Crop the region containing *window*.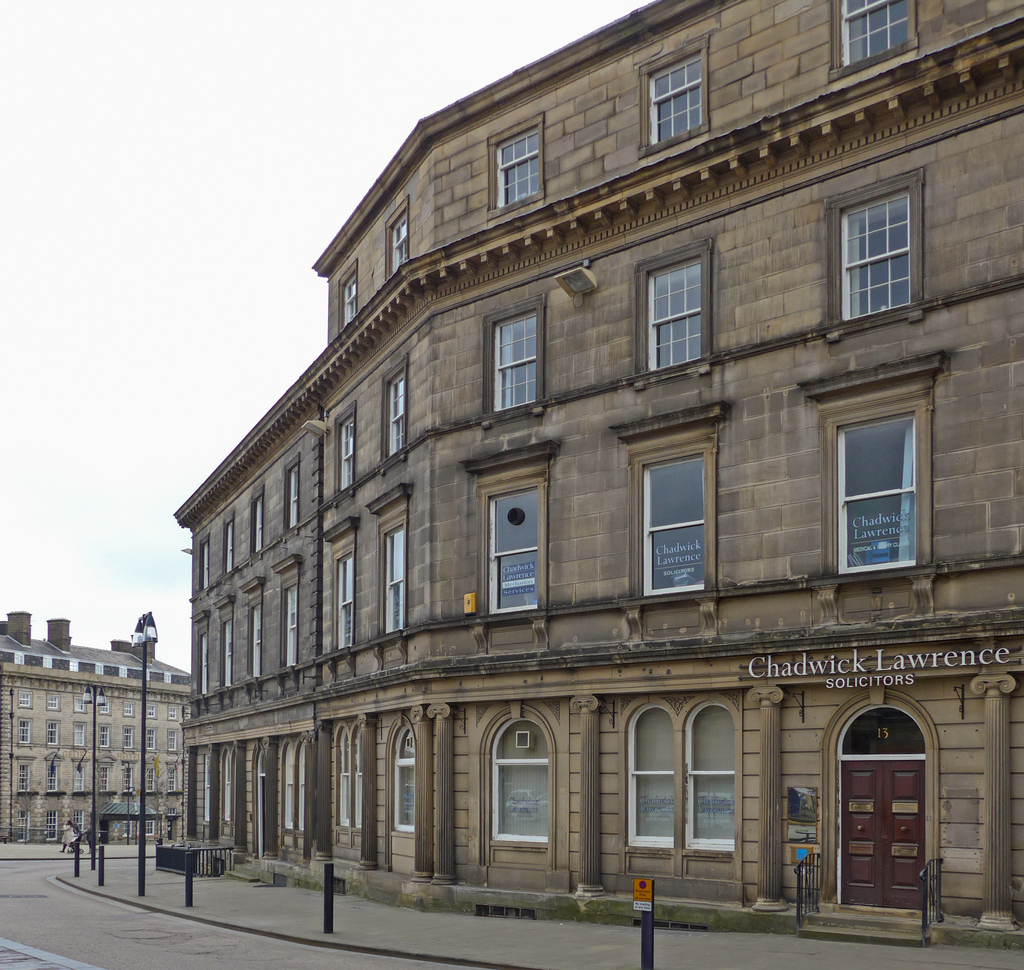
Crop region: {"x1": 617, "y1": 415, "x2": 725, "y2": 601}.
